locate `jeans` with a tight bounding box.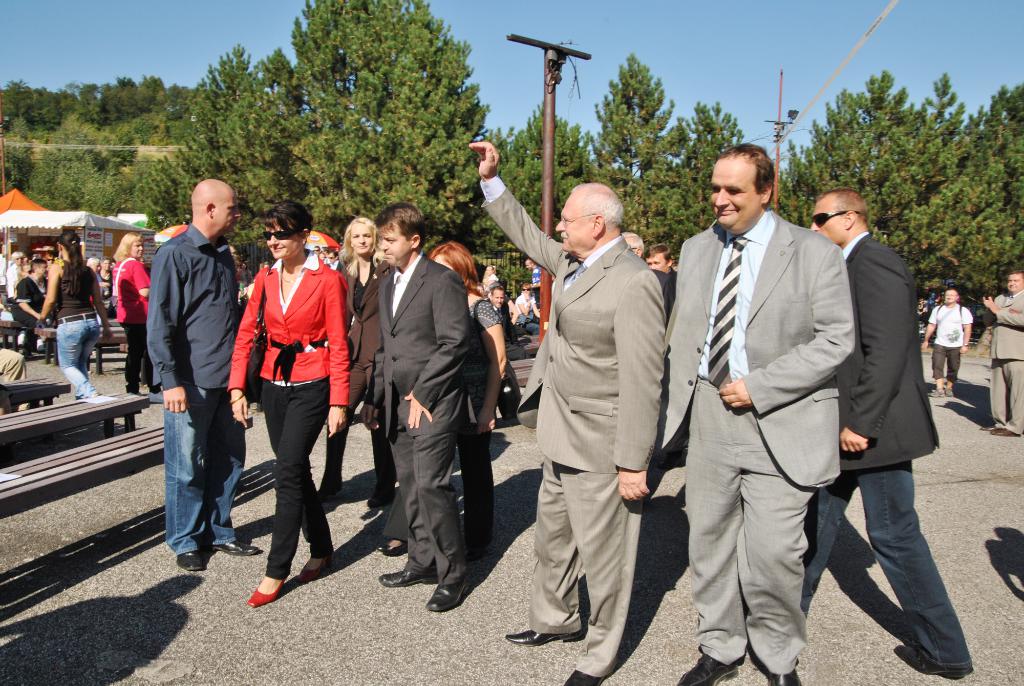
bbox=[803, 465, 976, 675].
